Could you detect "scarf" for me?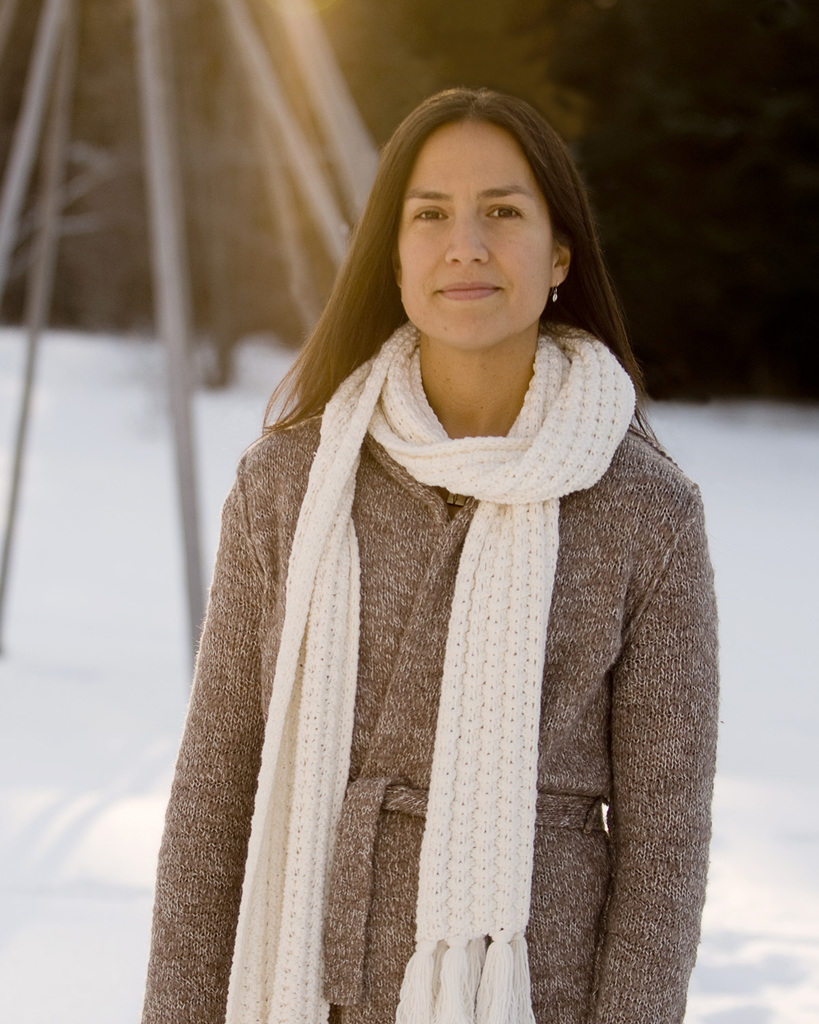
Detection result: crop(225, 319, 636, 1023).
